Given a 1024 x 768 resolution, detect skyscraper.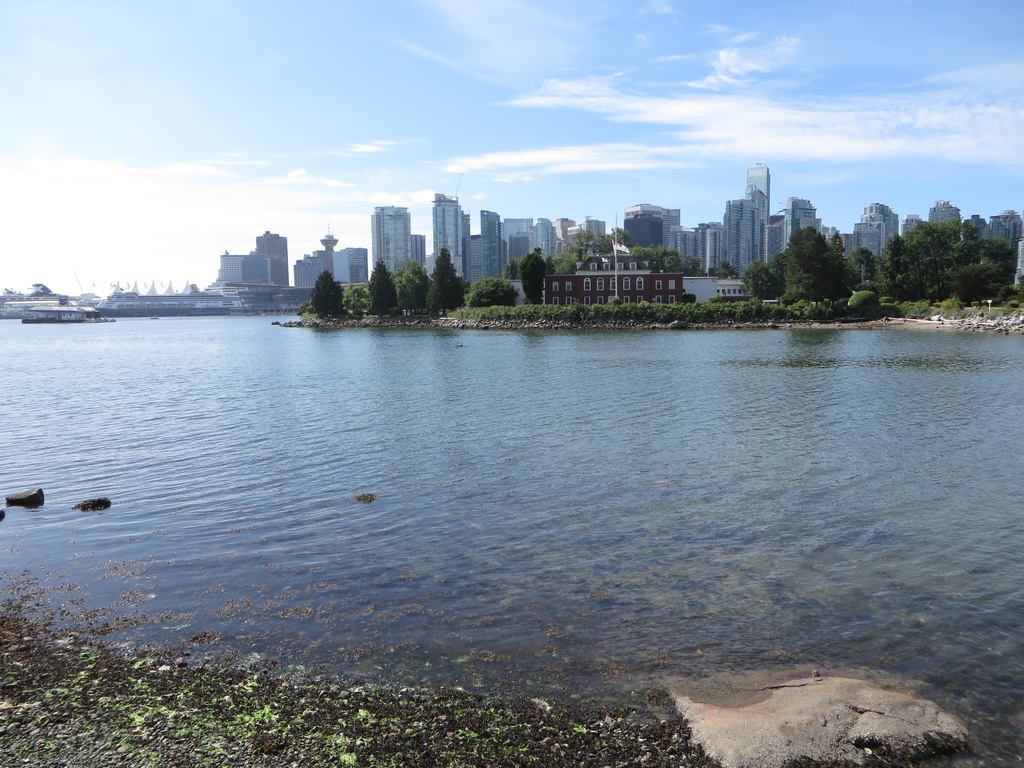
pyautogui.locateOnScreen(358, 195, 430, 296).
